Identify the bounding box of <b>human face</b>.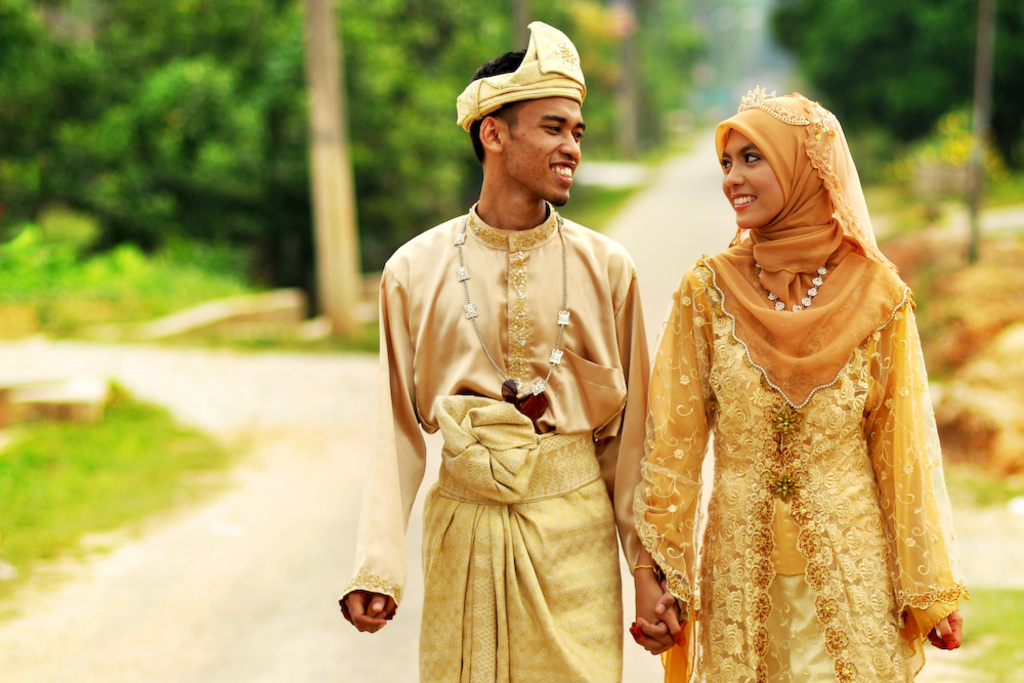
(718, 128, 784, 227).
